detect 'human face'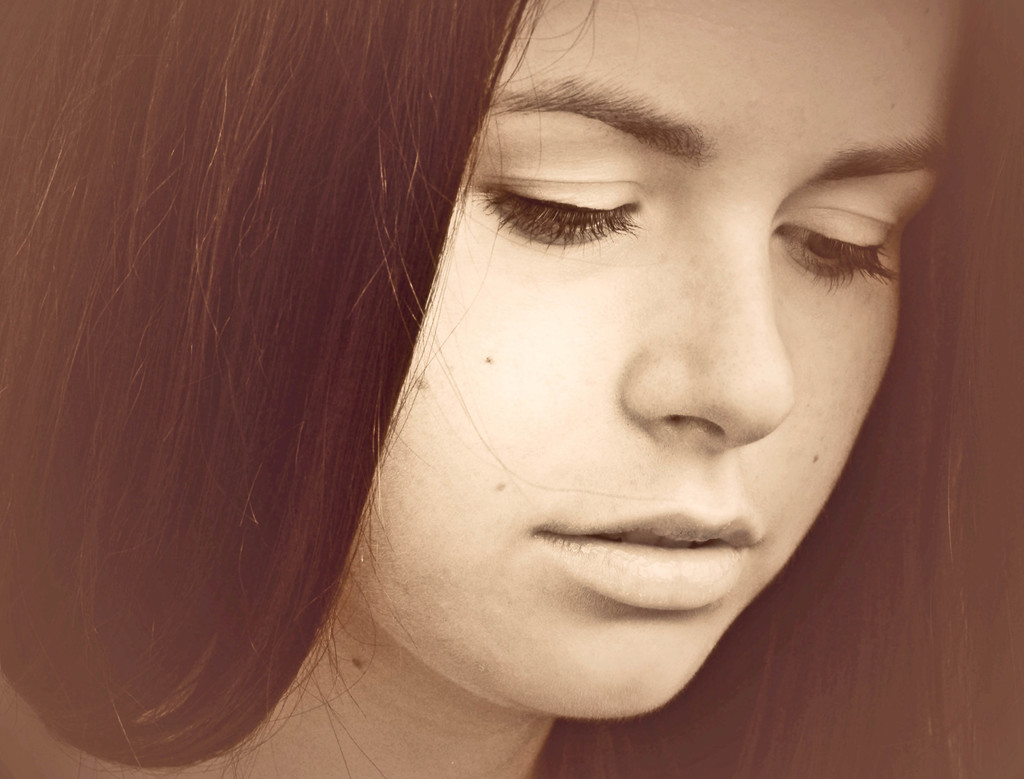
<region>342, 0, 963, 723</region>
